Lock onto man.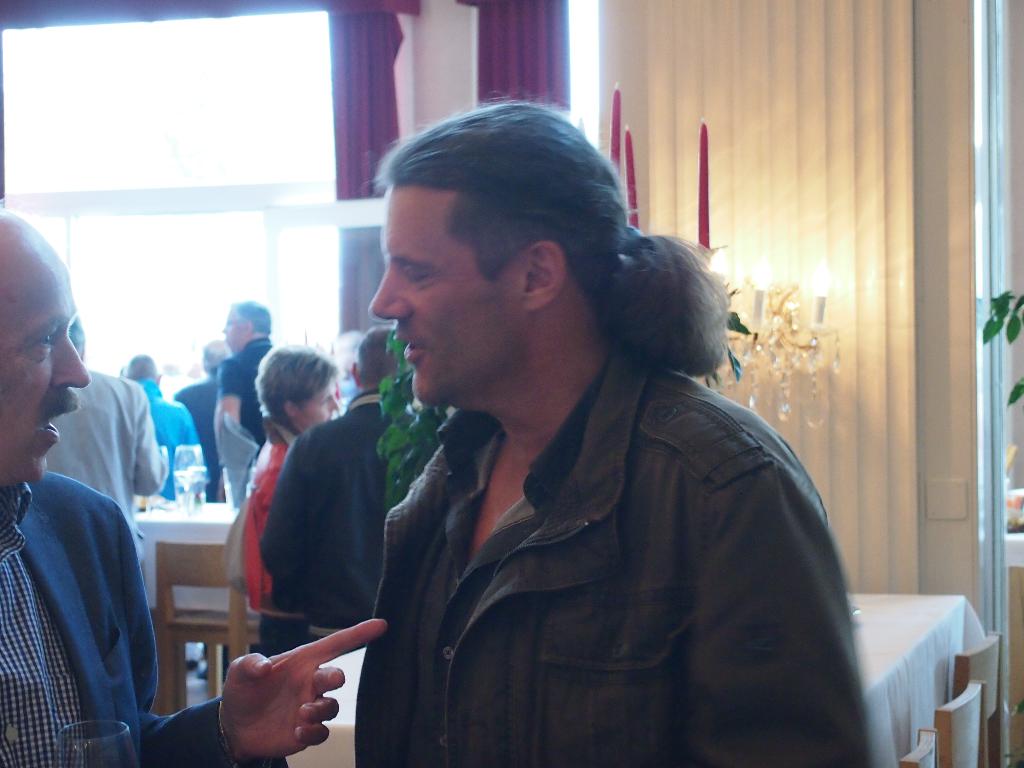
Locked: bbox=(216, 298, 276, 506).
